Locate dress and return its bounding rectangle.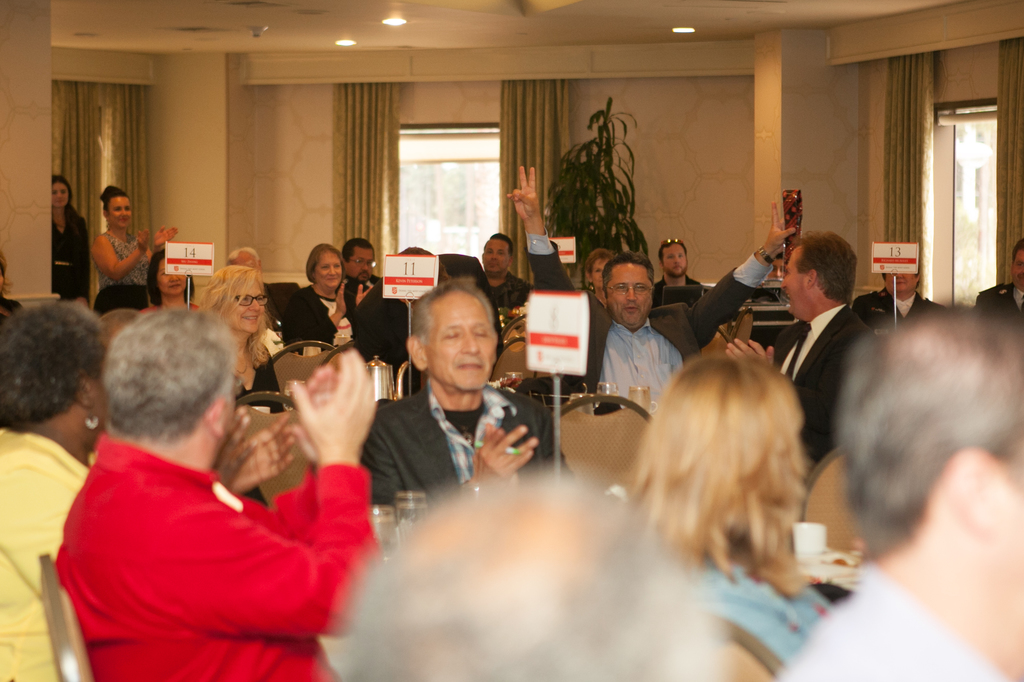
(x1=349, y1=286, x2=413, y2=392).
